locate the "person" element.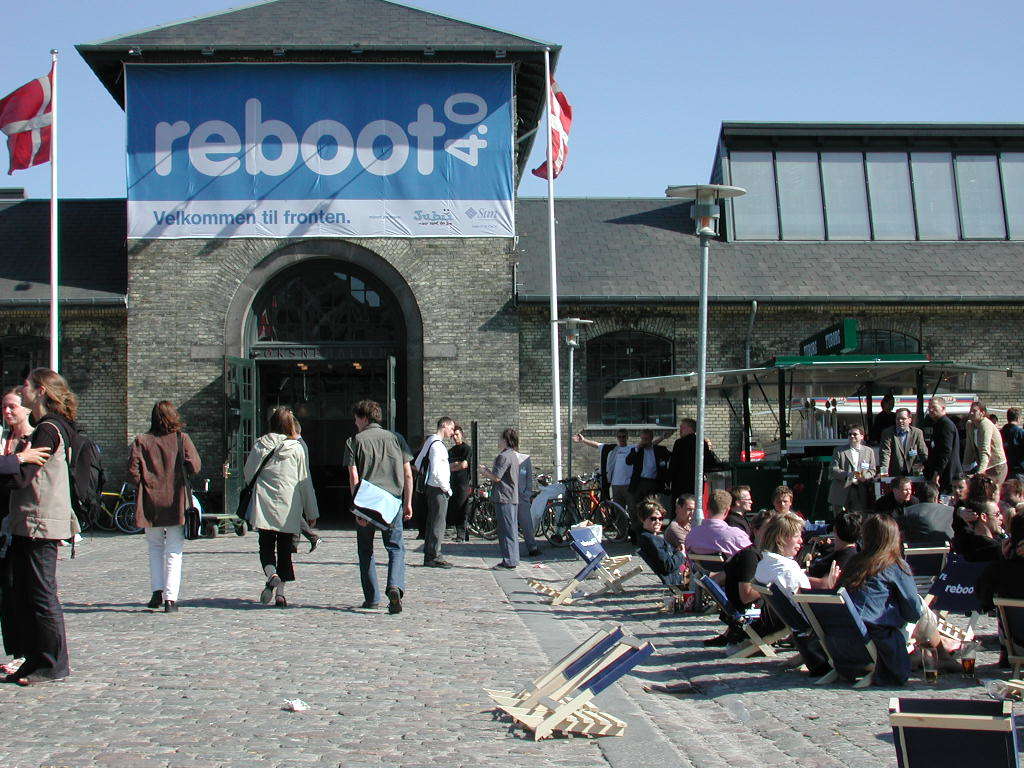
Element bbox: x1=338 y1=414 x2=402 y2=614.
